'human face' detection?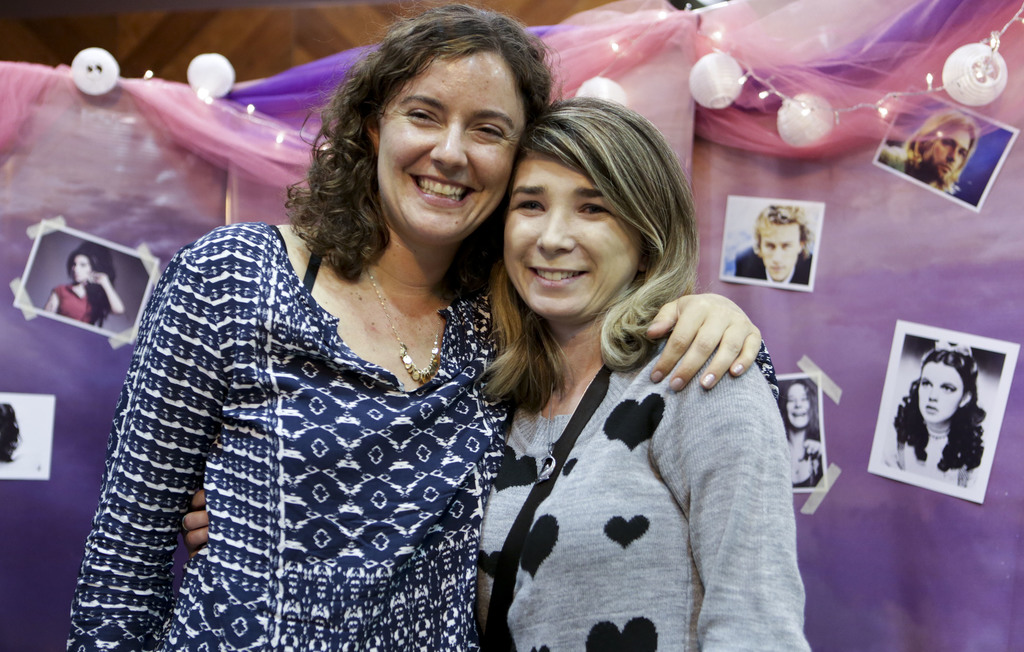
detection(785, 384, 811, 430)
